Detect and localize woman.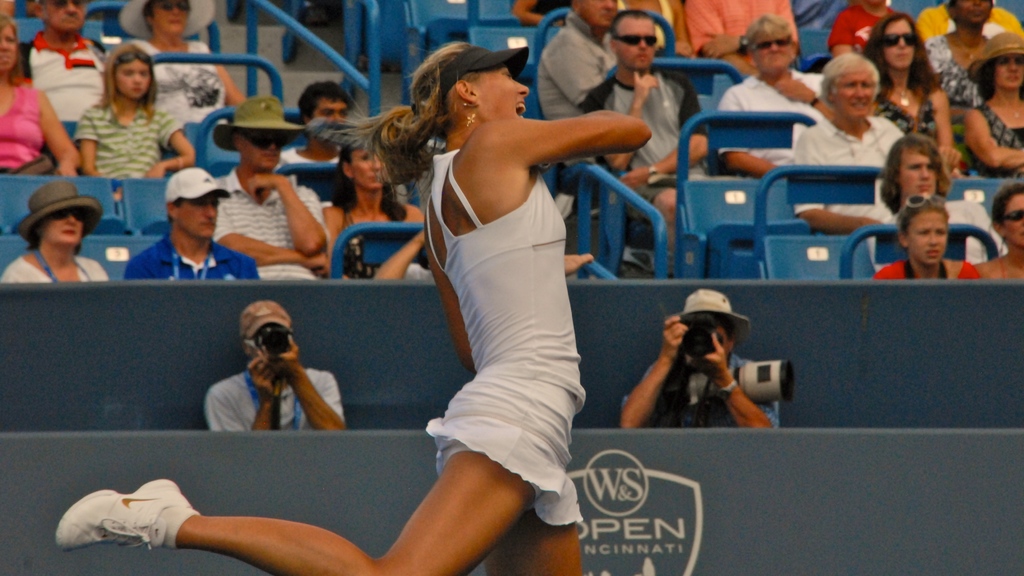
Localized at 0 13 86 177.
